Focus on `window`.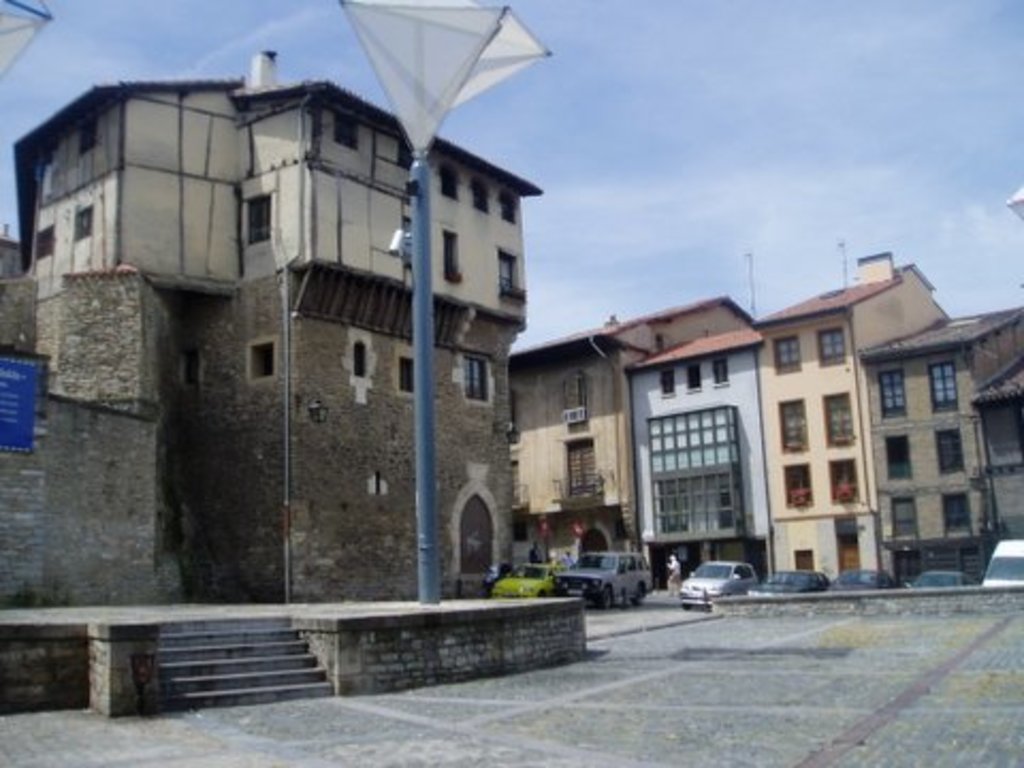
Focused at detection(252, 196, 269, 247).
